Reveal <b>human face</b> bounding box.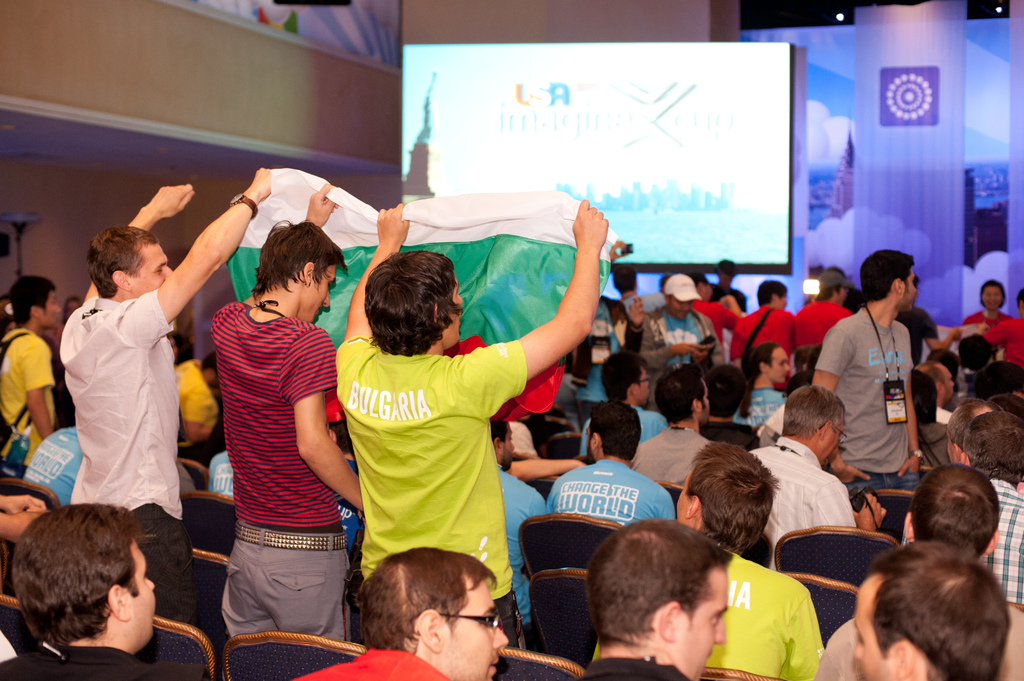
Revealed: l=427, t=583, r=515, b=680.
